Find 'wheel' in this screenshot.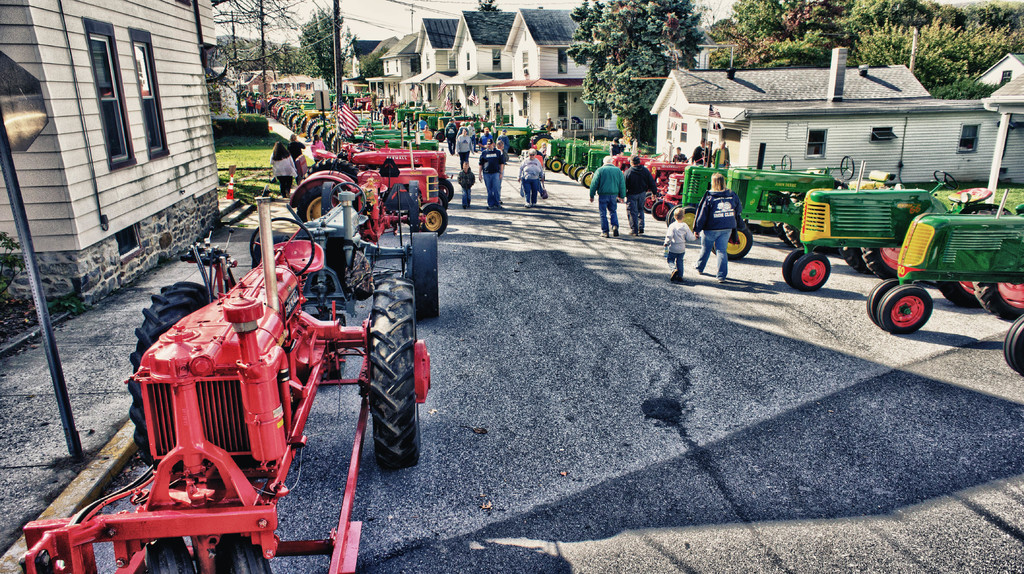
The bounding box for 'wheel' is [x1=420, y1=200, x2=447, y2=239].
